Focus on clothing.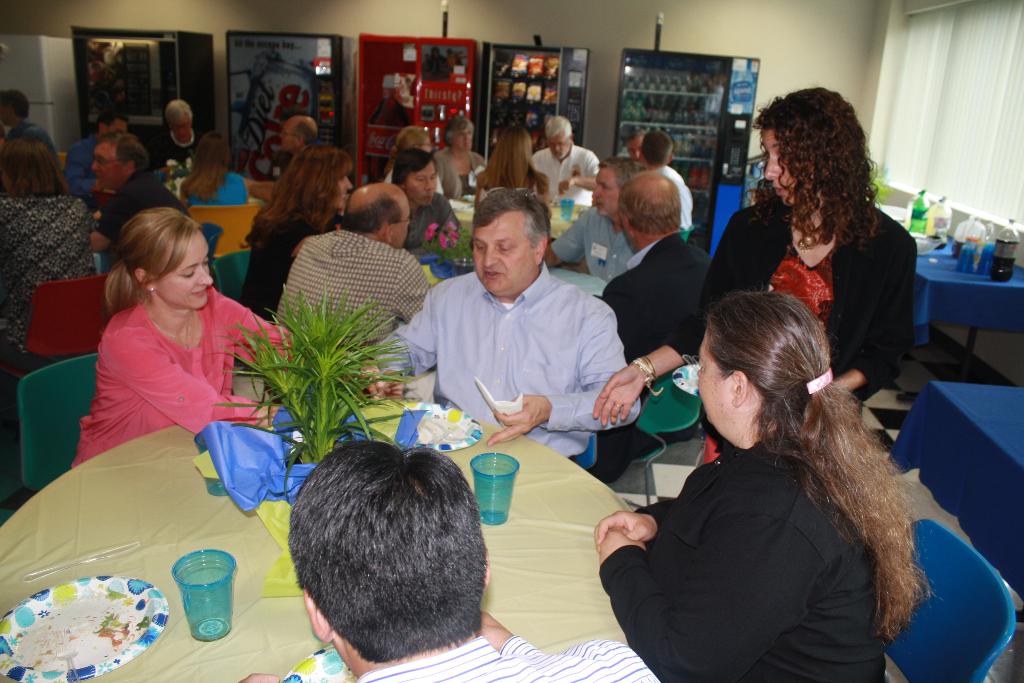
Focused at bbox=[399, 192, 458, 253].
